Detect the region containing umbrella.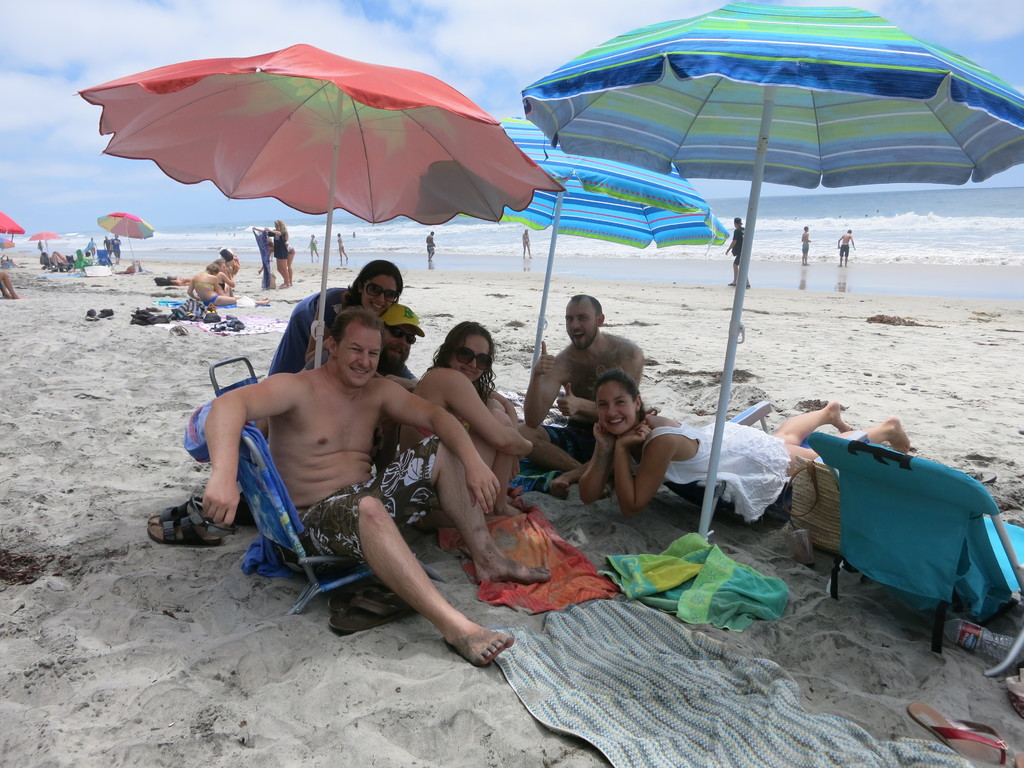
(left=458, top=117, right=729, bottom=372).
